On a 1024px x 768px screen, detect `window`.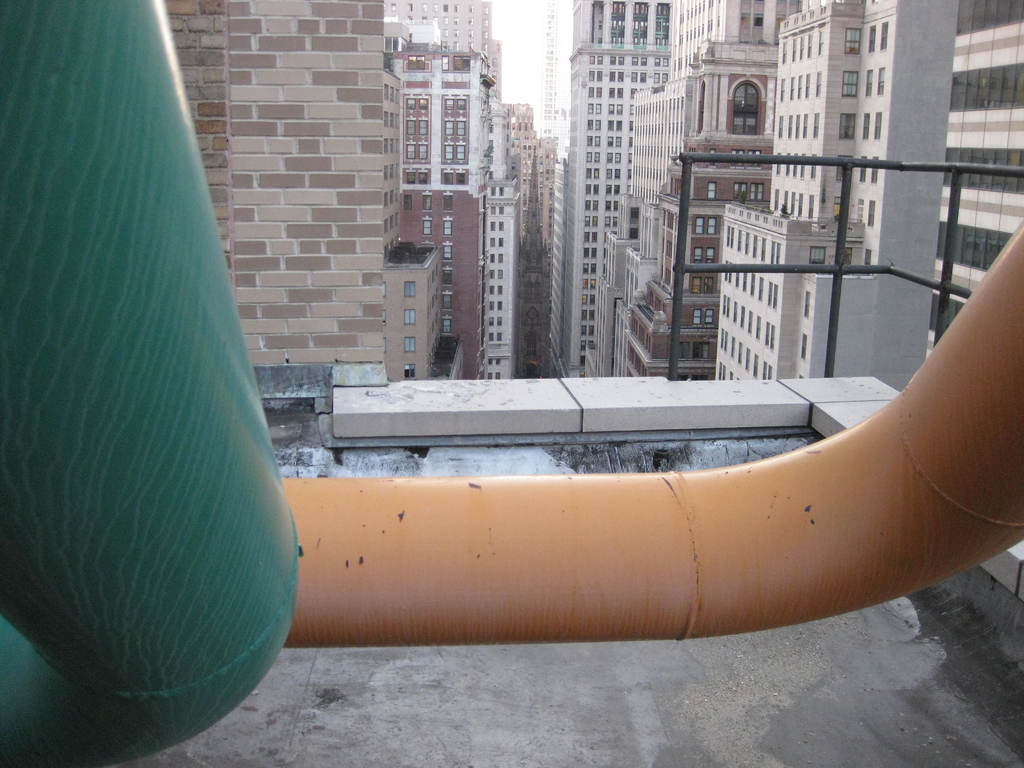
840,113,856,138.
